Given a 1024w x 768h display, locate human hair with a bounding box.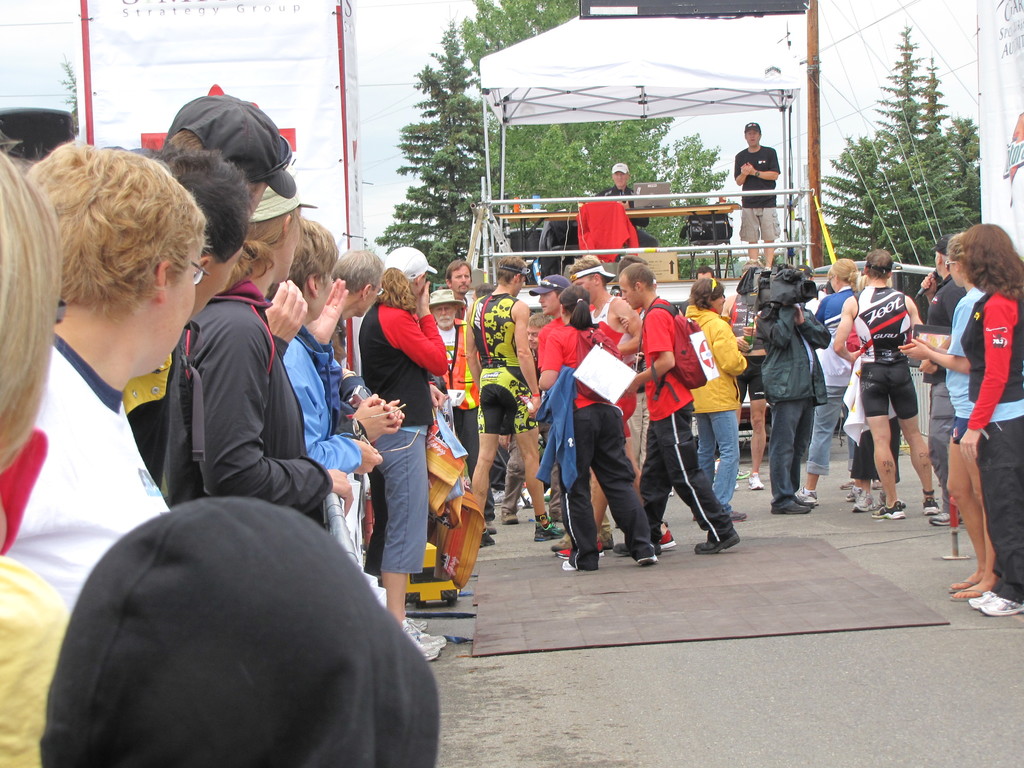
Located: 263/214/341/301.
